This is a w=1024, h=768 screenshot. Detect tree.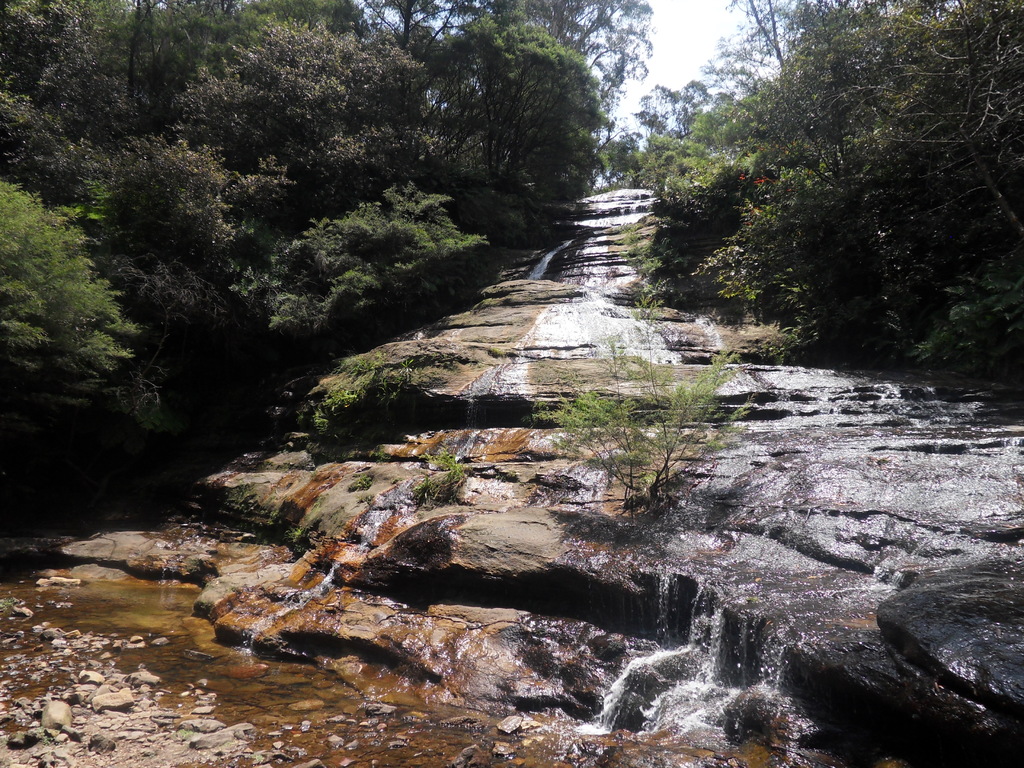
pyautogui.locateOnScreen(445, 0, 654, 114).
